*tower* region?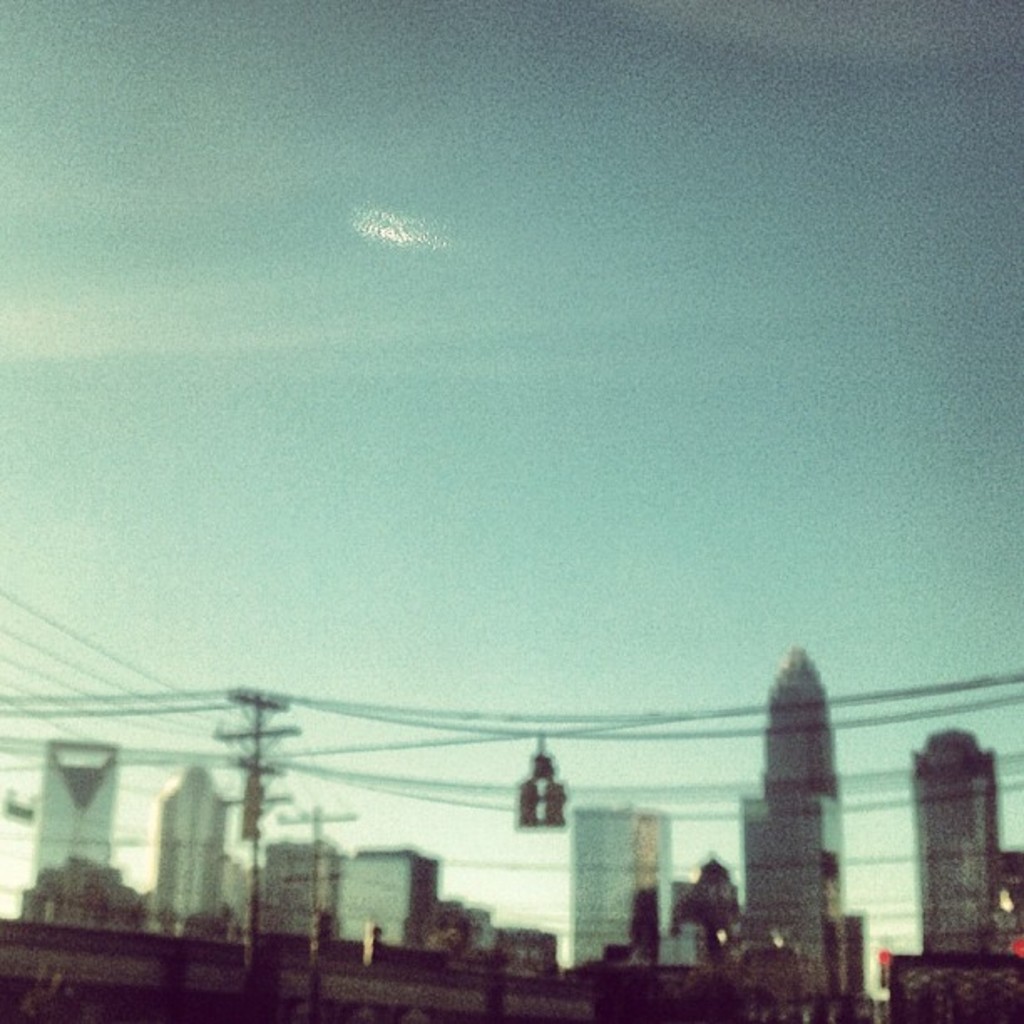
567 808 663 982
